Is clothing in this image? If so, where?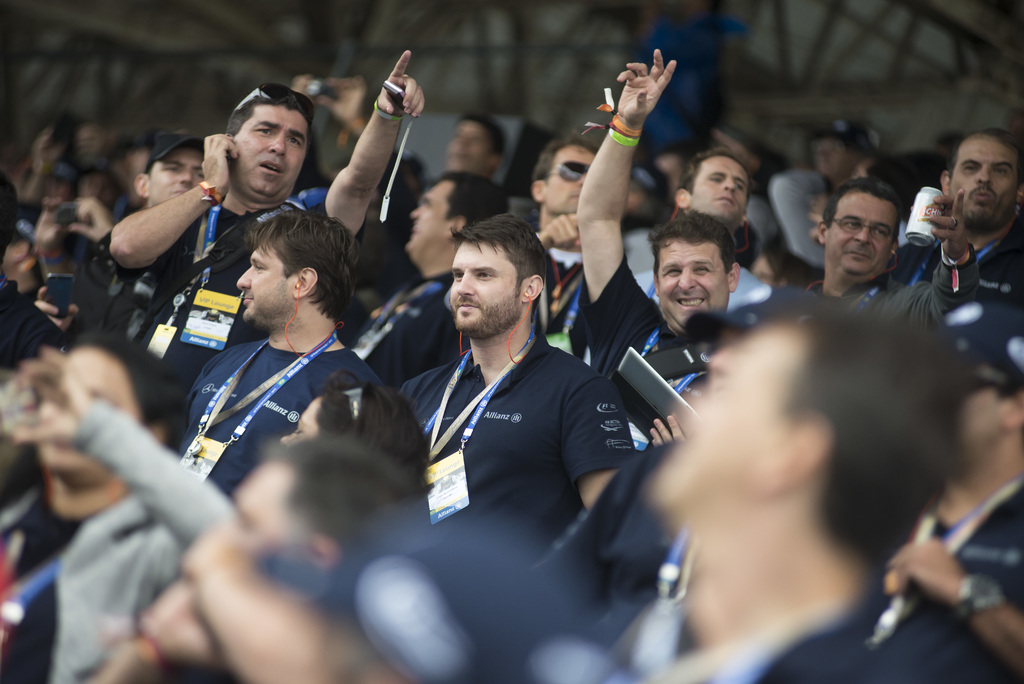
Yes, at Rect(49, 400, 225, 683).
